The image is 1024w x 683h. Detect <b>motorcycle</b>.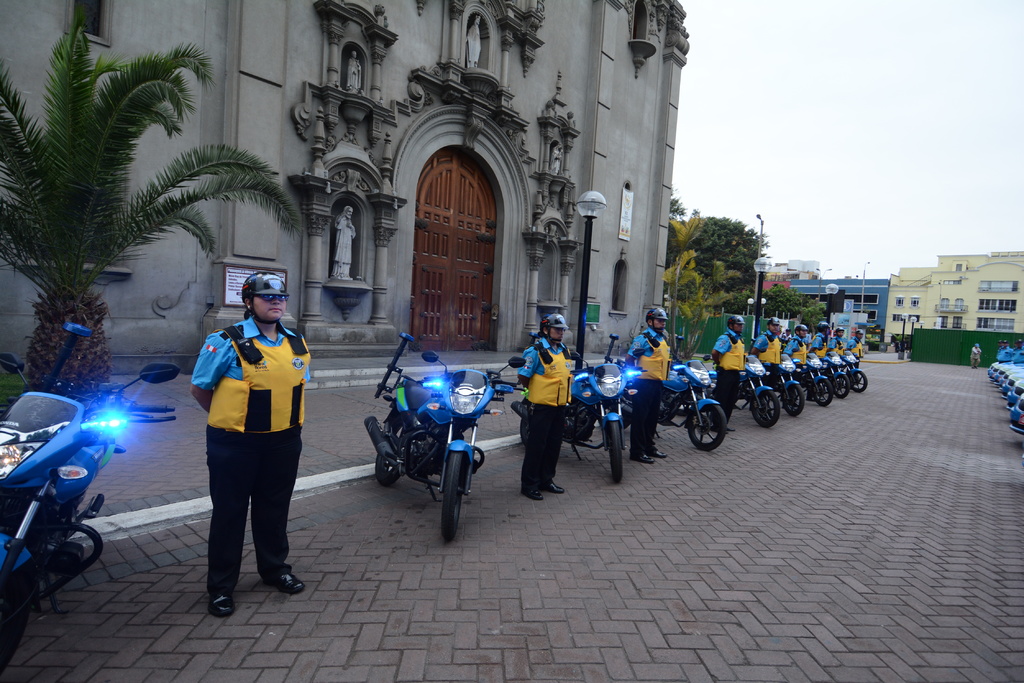
Detection: crop(710, 351, 779, 426).
